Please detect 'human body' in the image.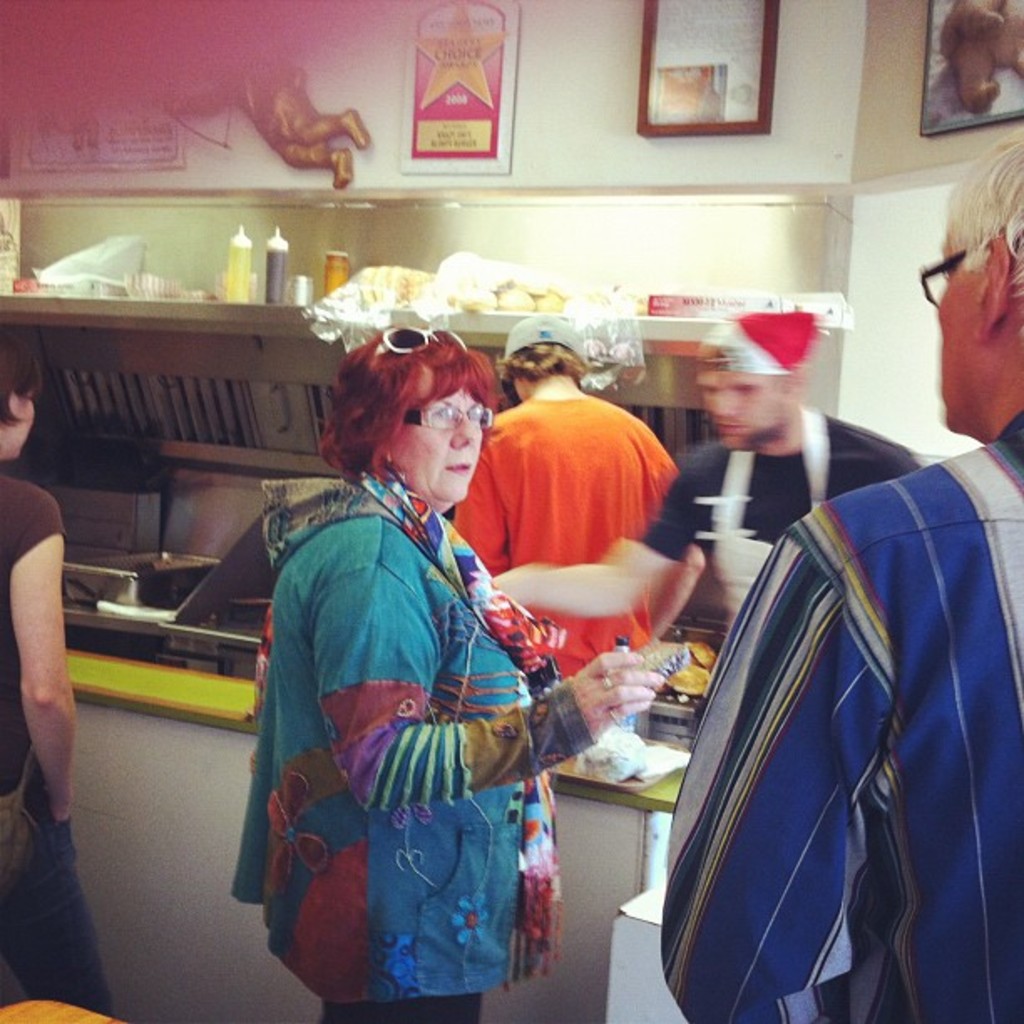
BBox(664, 117, 1022, 1022).
